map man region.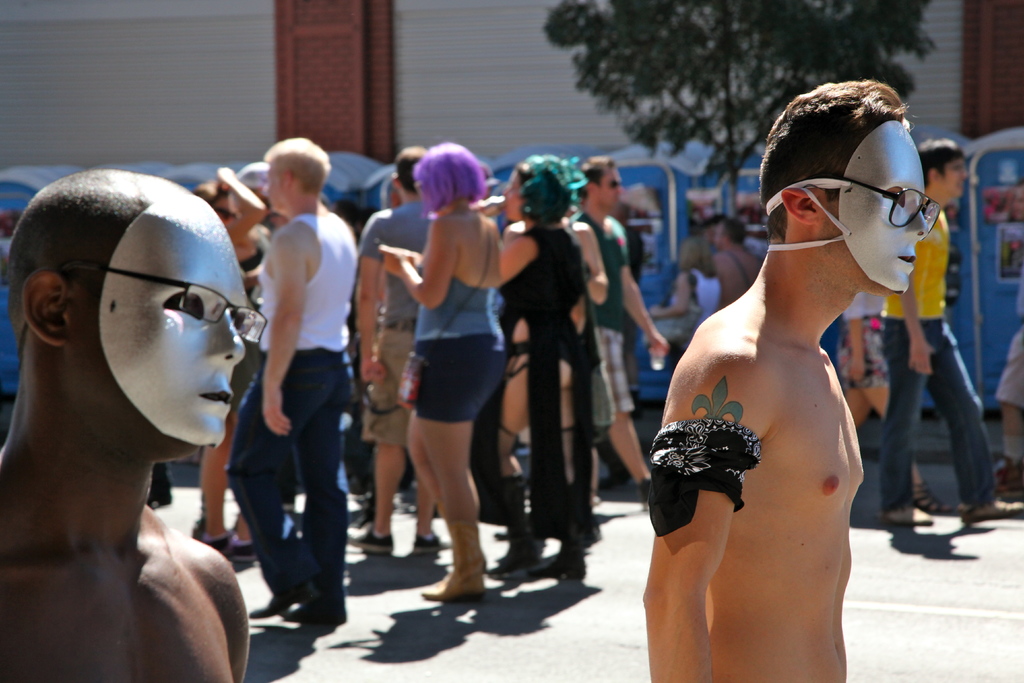
Mapped to <region>350, 147, 452, 553</region>.
